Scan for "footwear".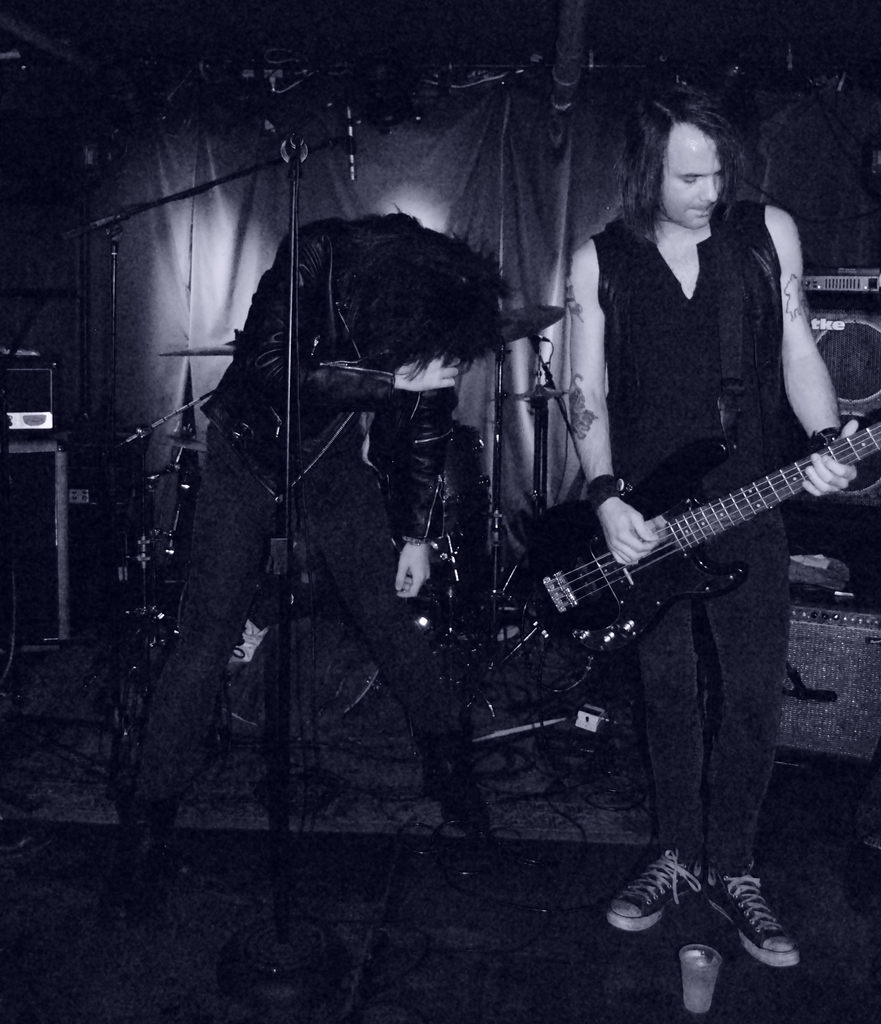
Scan result: 704:874:800:970.
